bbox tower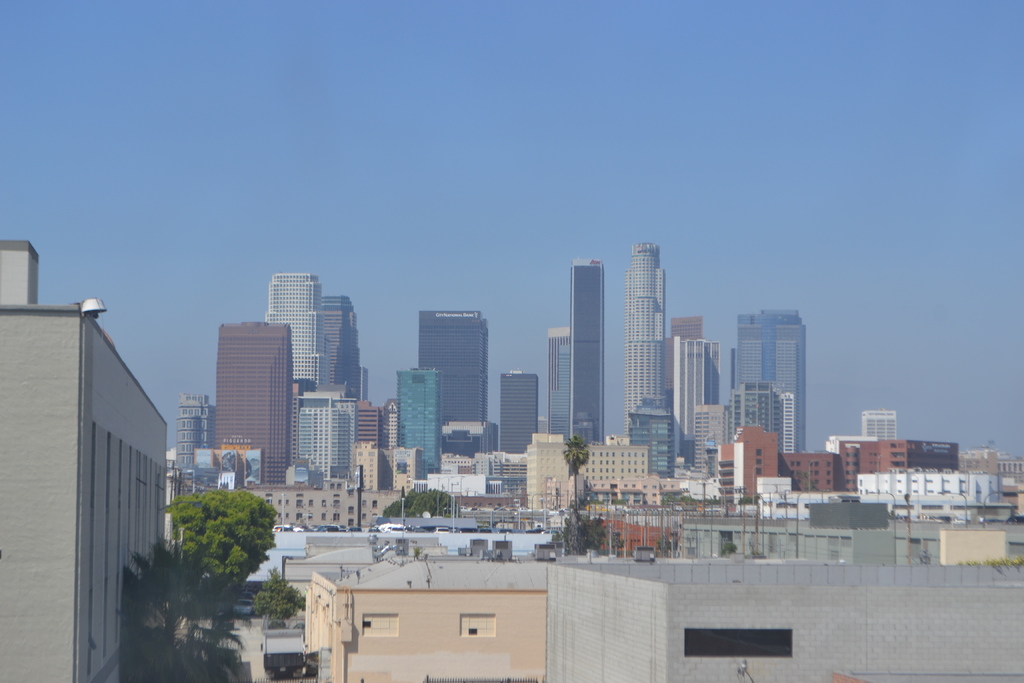
left=571, top=261, right=604, bottom=448
